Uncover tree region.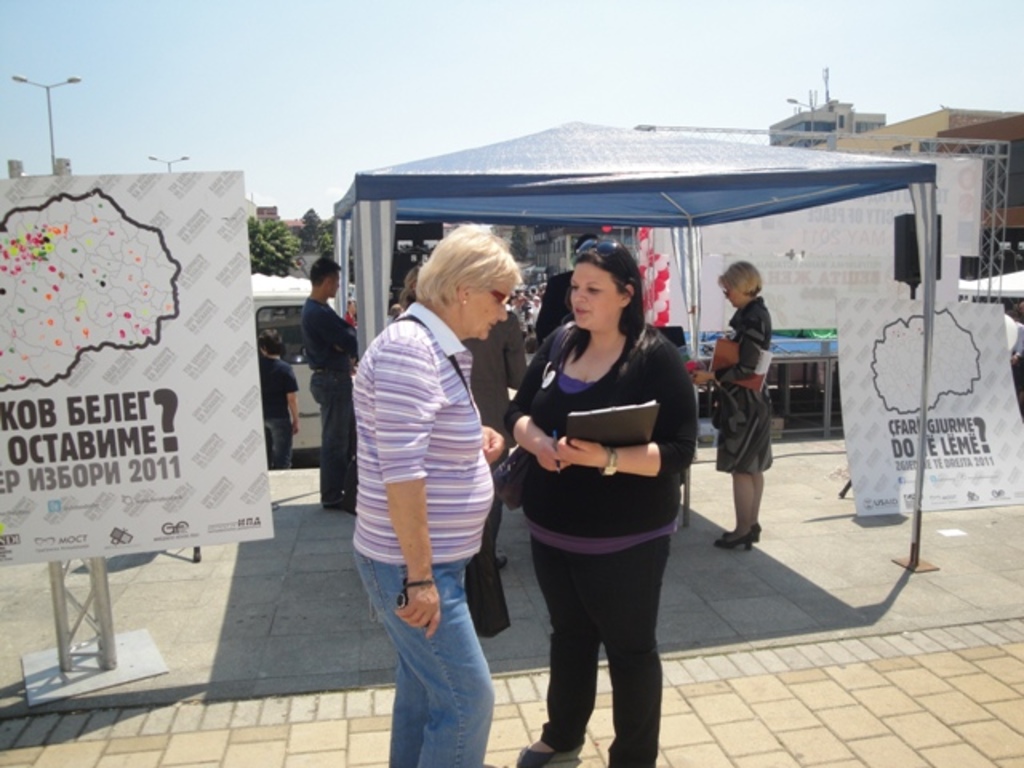
Uncovered: 298/208/331/254.
